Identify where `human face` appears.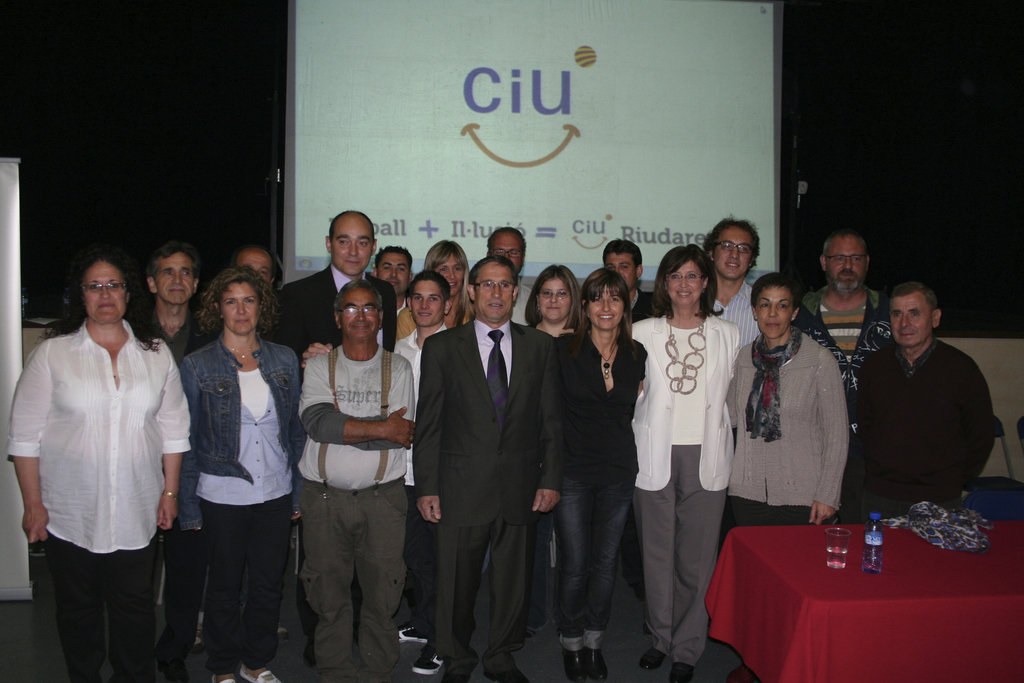
Appears at 889/292/931/345.
